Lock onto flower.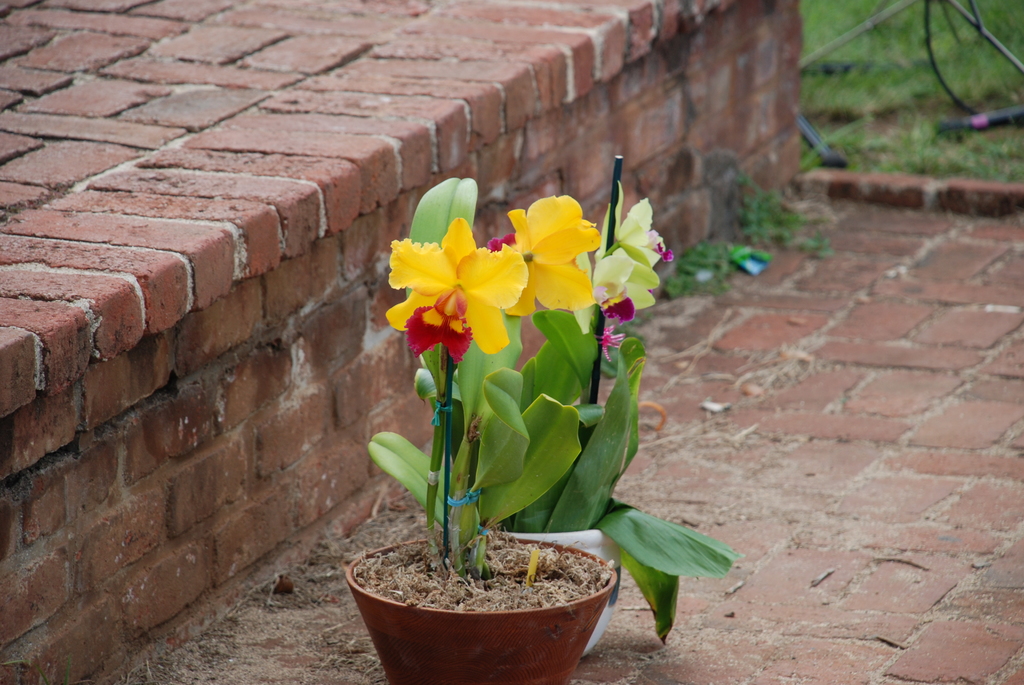
Locked: [x1=588, y1=246, x2=660, y2=316].
